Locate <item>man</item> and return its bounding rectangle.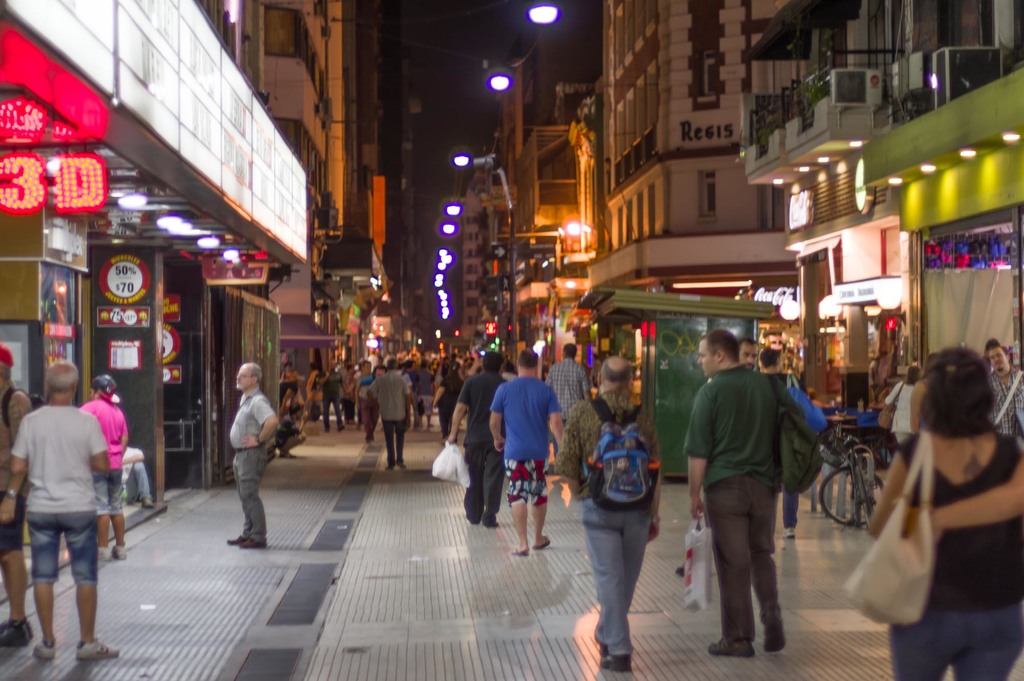
locate(0, 336, 39, 652).
